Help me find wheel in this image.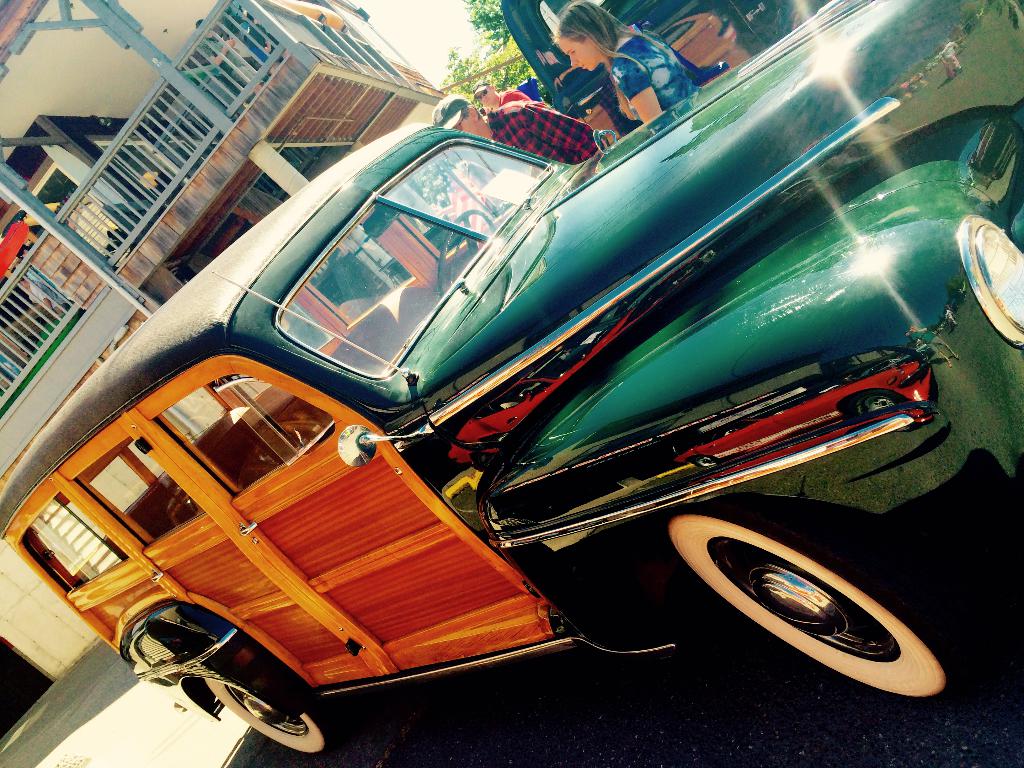
Found it: locate(202, 678, 338, 750).
